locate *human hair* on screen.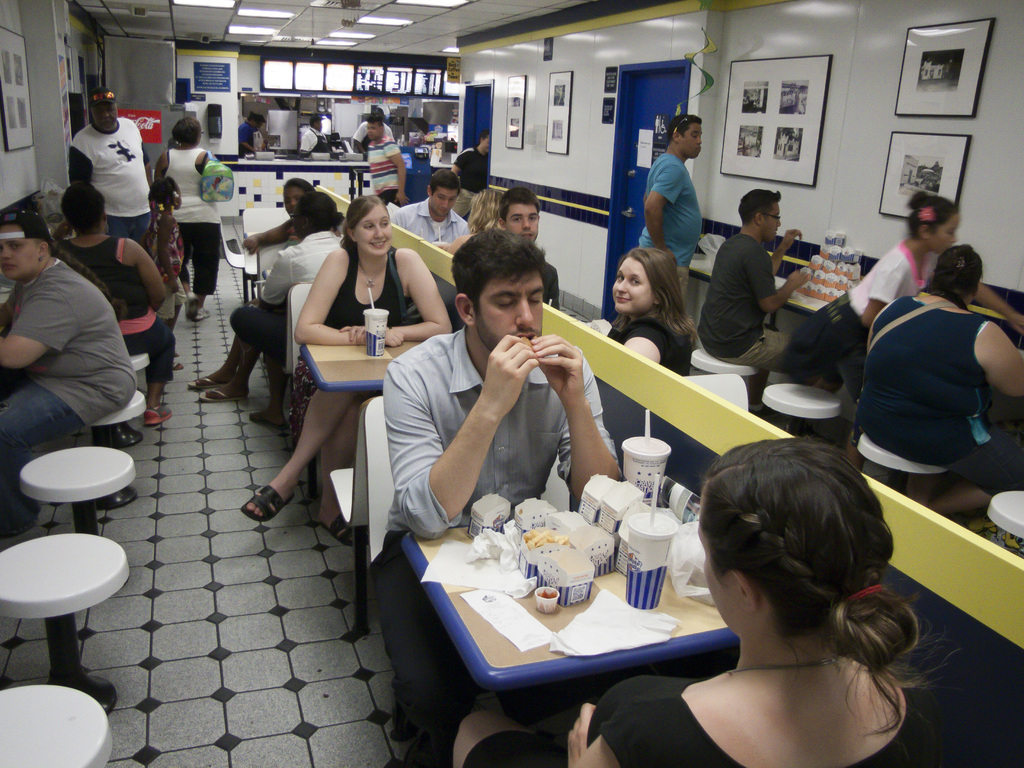
On screen at region(480, 130, 499, 146).
